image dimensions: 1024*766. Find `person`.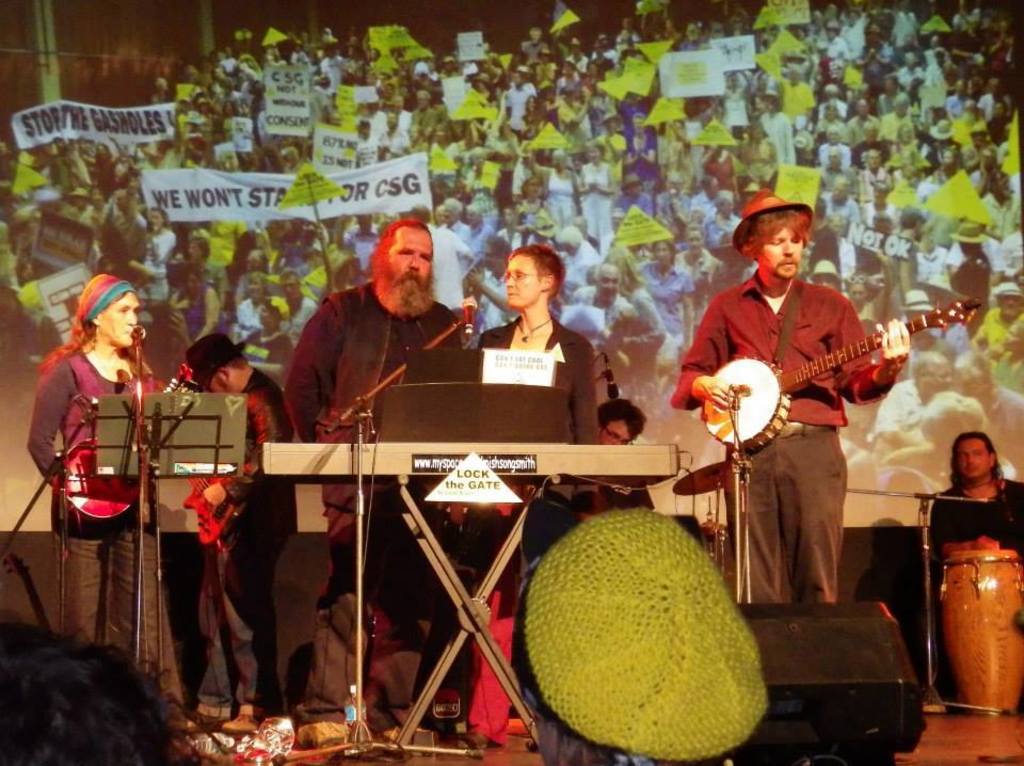
[left=932, top=433, right=1023, bottom=566].
